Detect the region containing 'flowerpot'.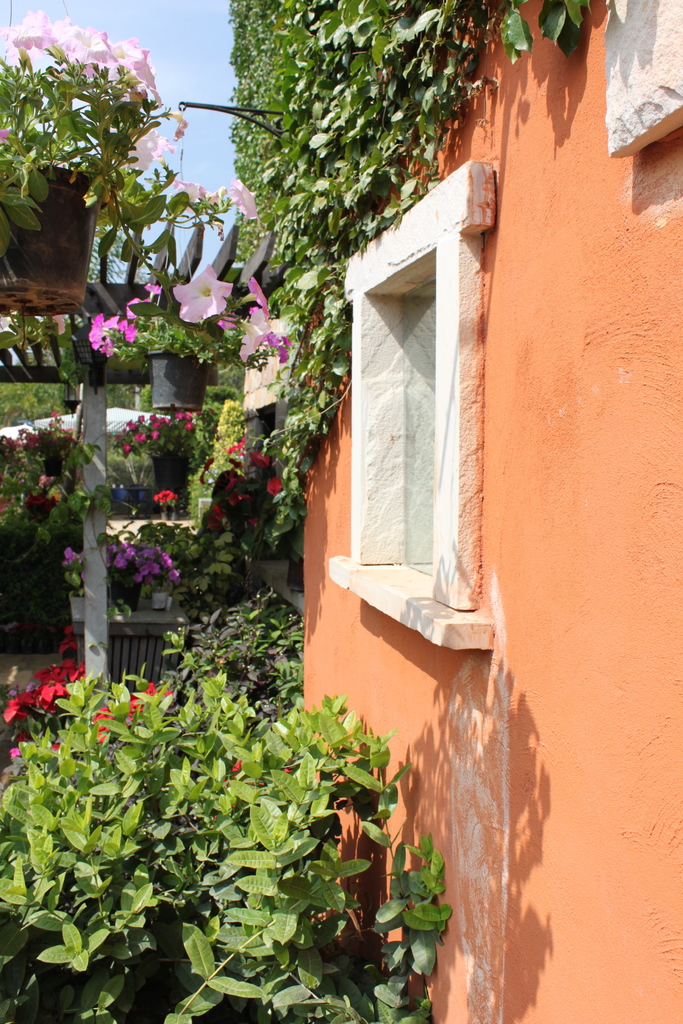
<region>146, 341, 212, 416</region>.
